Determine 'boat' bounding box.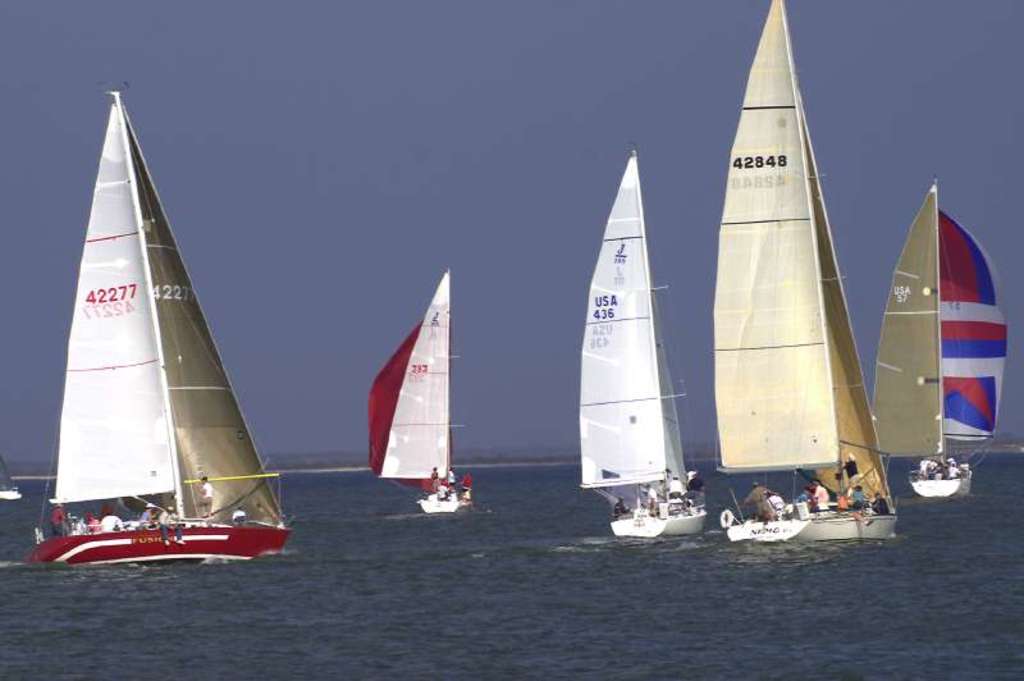
Determined: [left=721, top=0, right=896, bottom=549].
